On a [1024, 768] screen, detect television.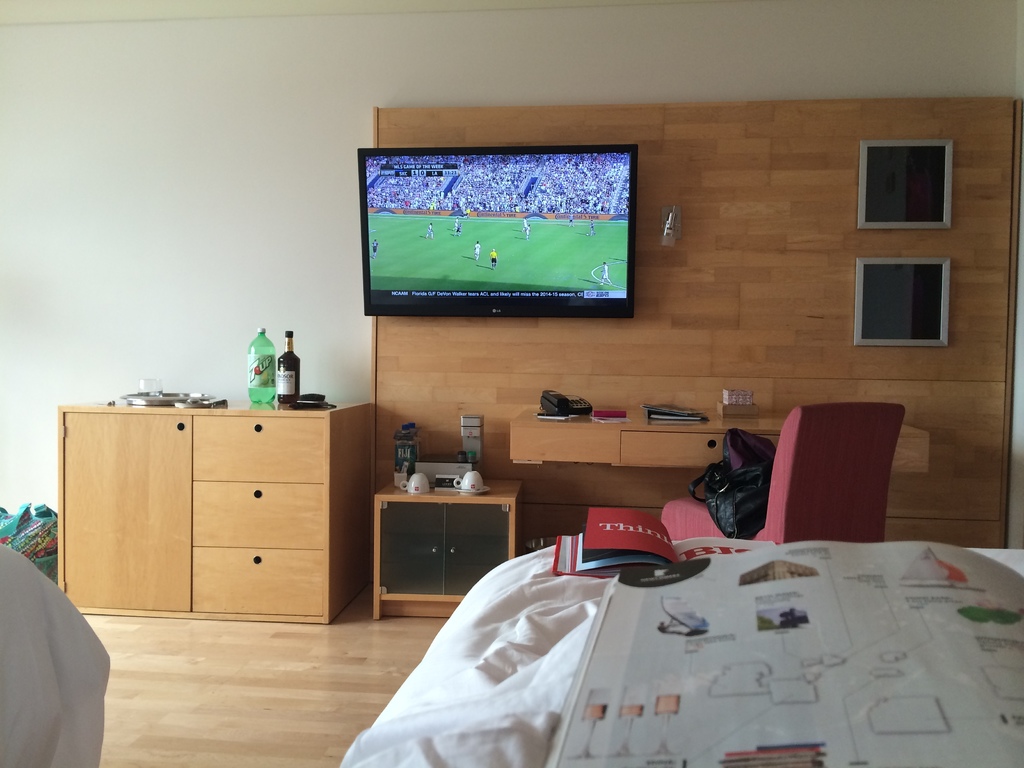
[356, 143, 637, 319].
